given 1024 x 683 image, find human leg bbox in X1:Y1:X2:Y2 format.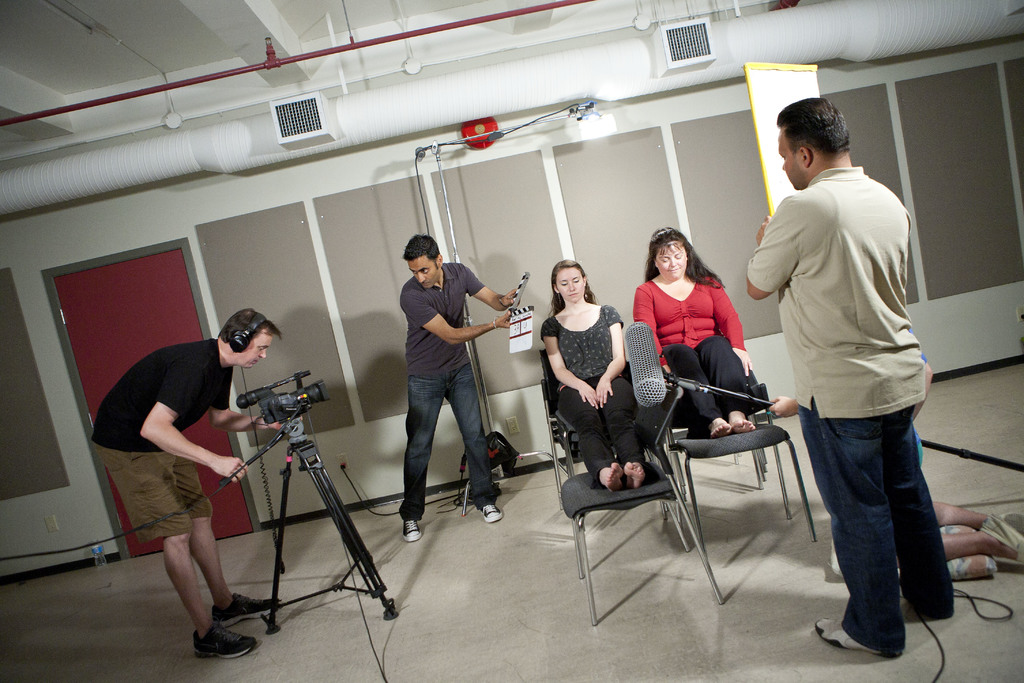
881:393:954:612.
